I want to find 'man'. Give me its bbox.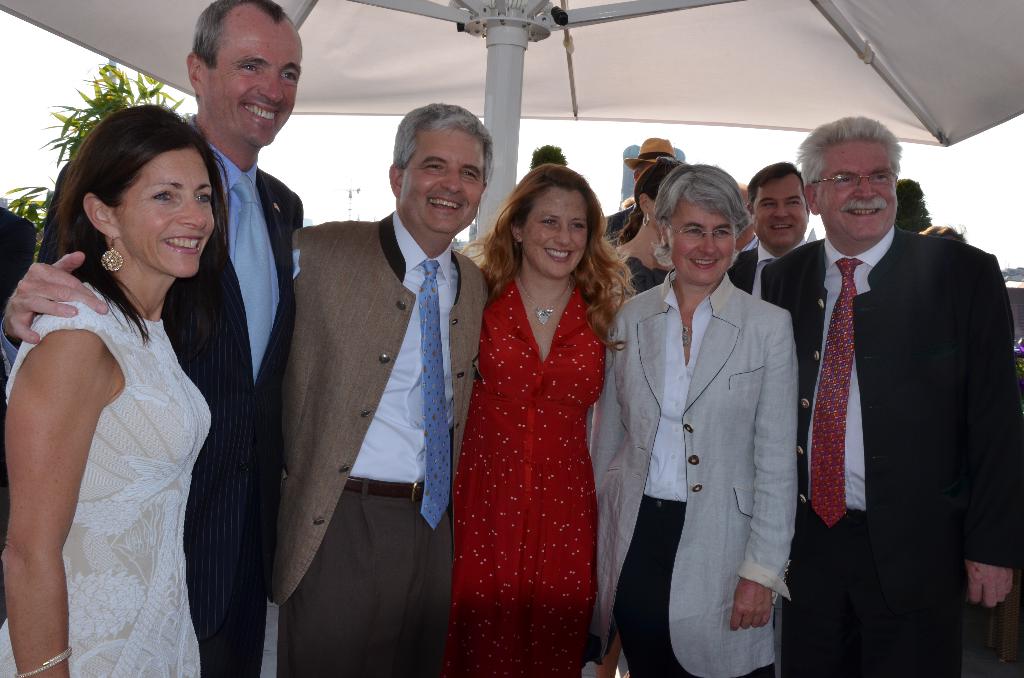
[x1=752, y1=116, x2=1022, y2=677].
